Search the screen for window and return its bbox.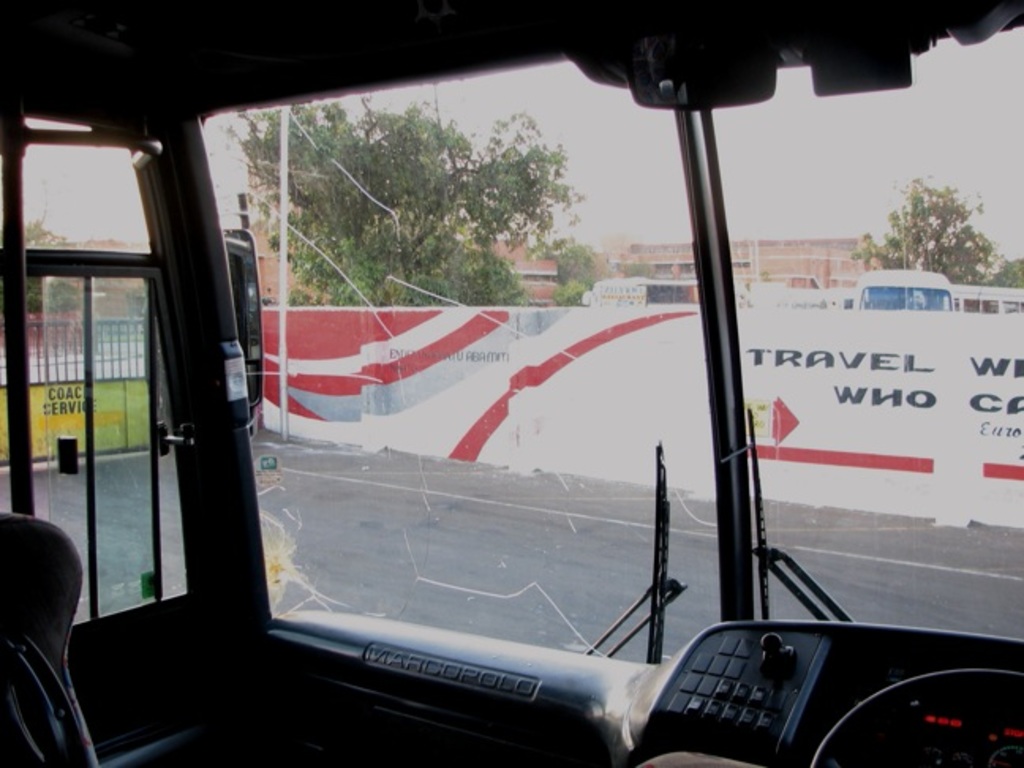
Found: (x1=0, y1=103, x2=201, y2=627).
